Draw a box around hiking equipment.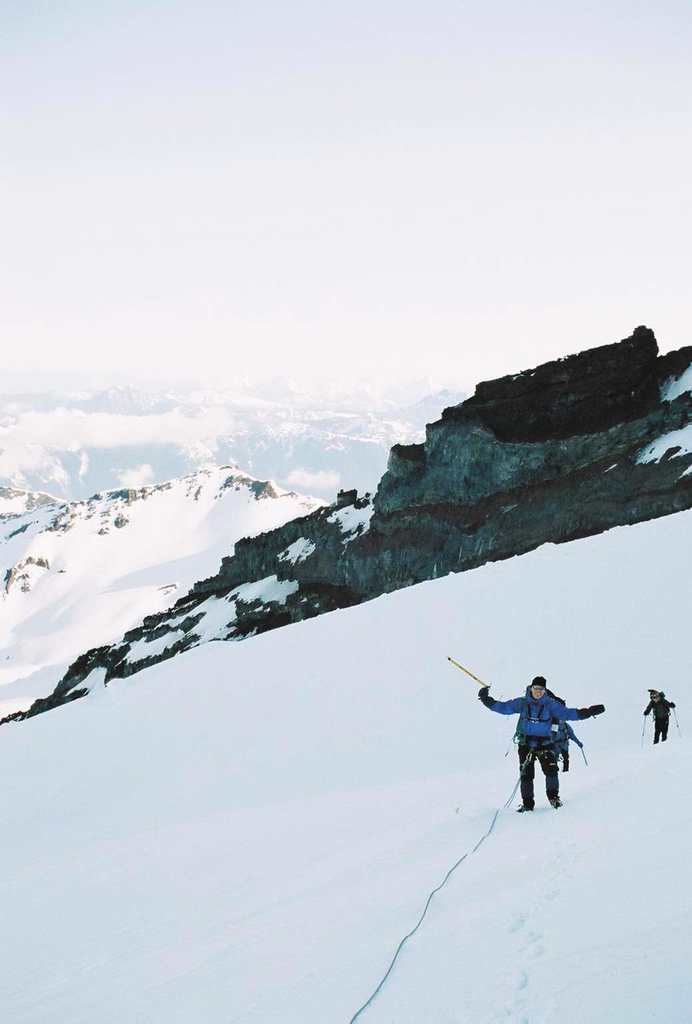
(left=582, top=747, right=589, bottom=769).
